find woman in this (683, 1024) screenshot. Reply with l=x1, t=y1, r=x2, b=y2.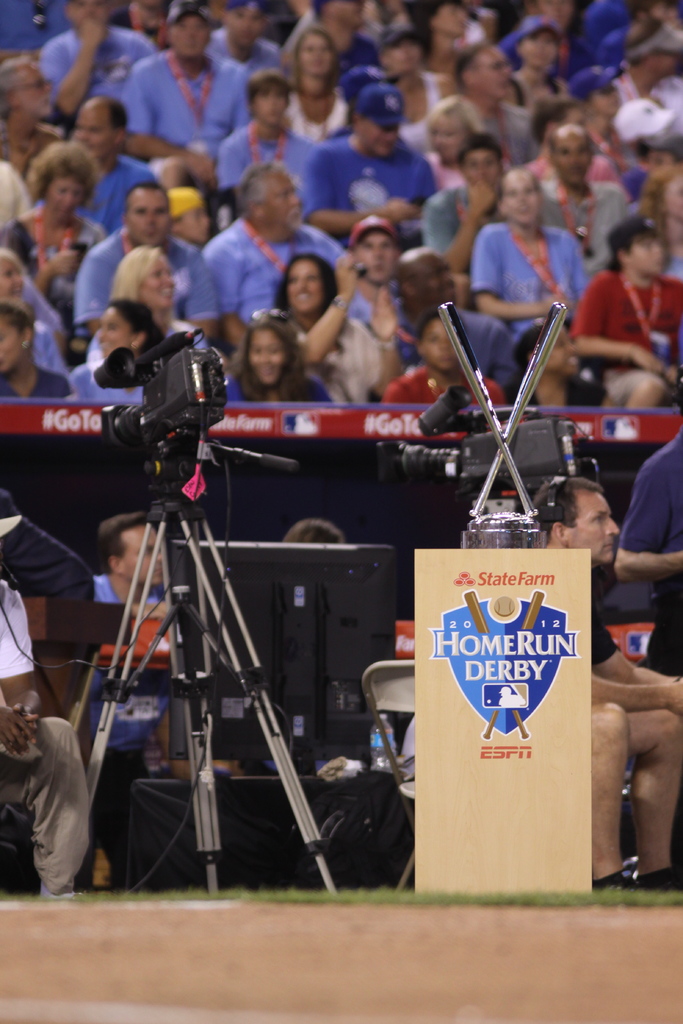
l=279, t=15, r=354, b=145.
